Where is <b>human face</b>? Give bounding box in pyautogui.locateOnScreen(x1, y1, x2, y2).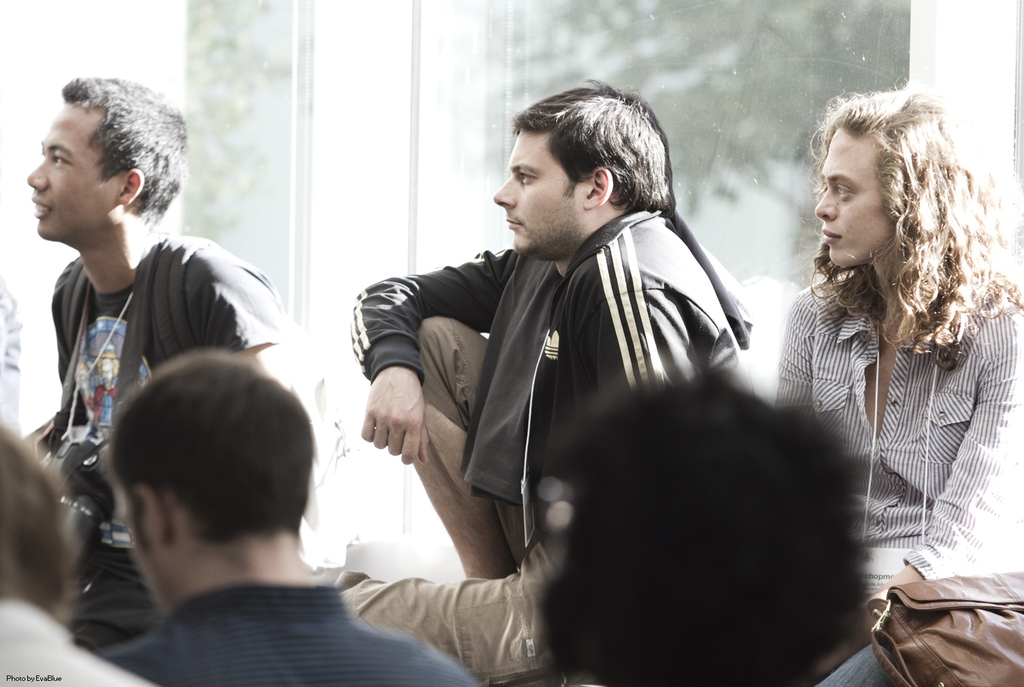
pyautogui.locateOnScreen(816, 131, 887, 275).
